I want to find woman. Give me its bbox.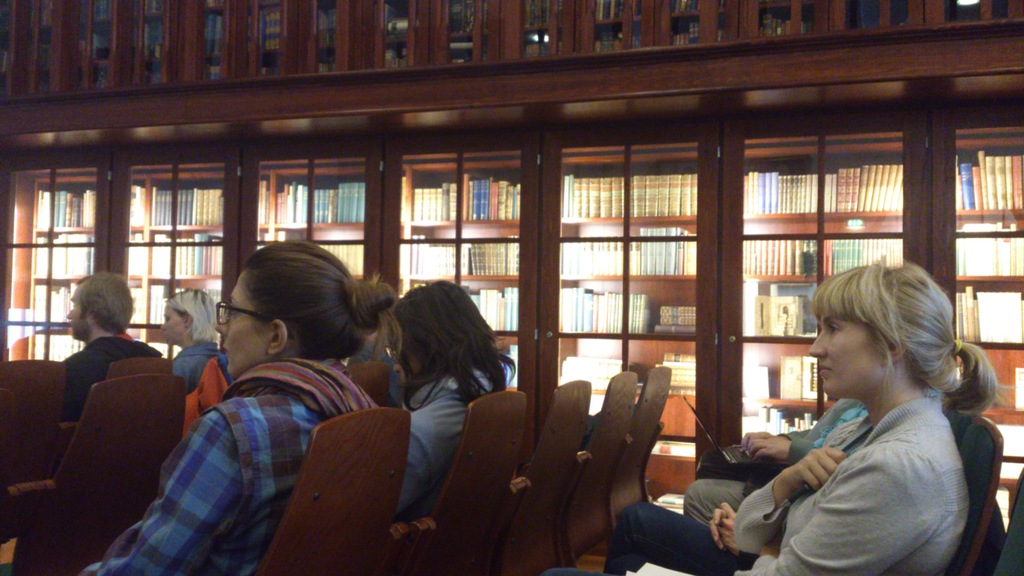
[593,264,1000,573].
